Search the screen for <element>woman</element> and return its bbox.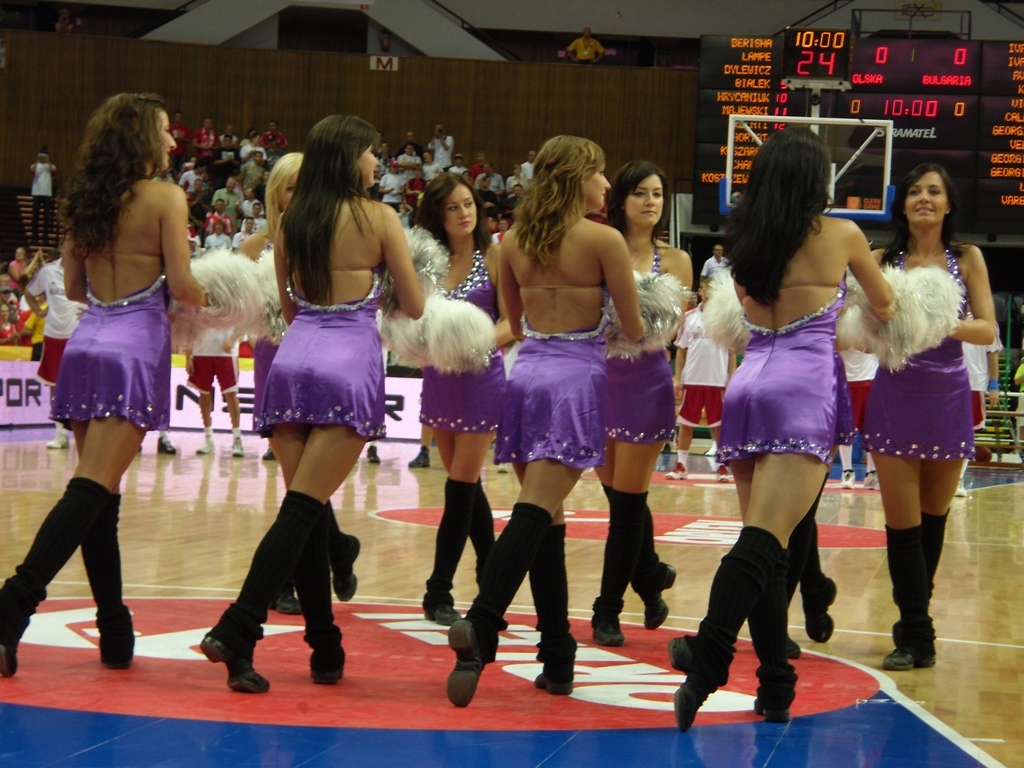
Found: (left=191, top=111, right=433, bottom=697).
